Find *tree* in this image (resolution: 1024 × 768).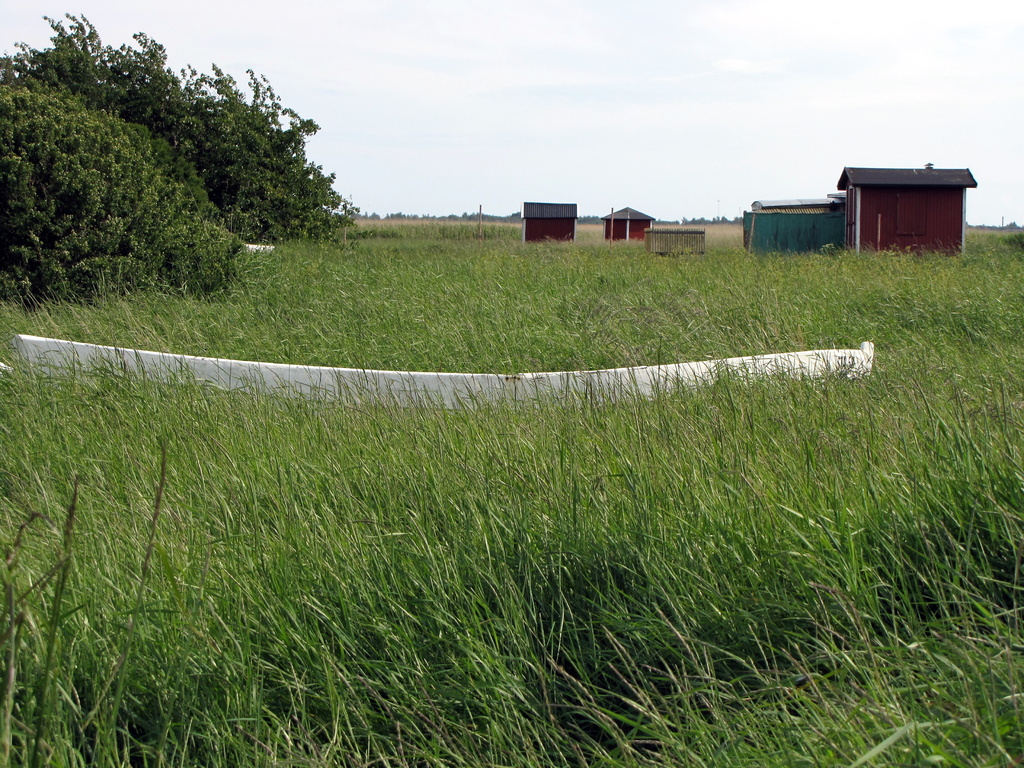
detection(15, 29, 236, 289).
